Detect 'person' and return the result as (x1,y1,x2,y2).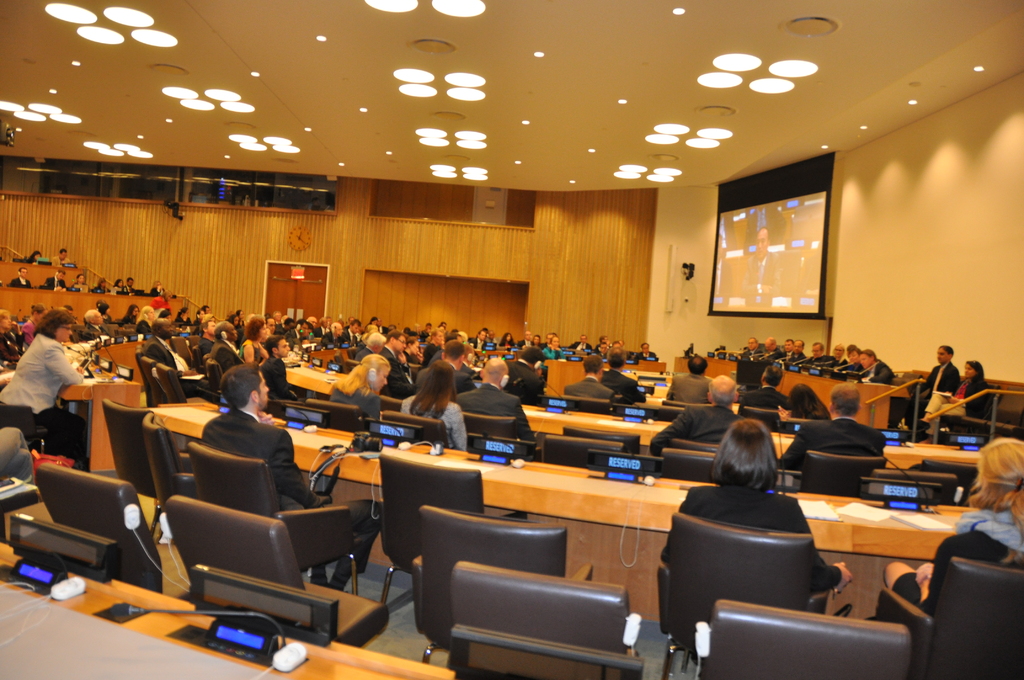
(513,328,536,349).
